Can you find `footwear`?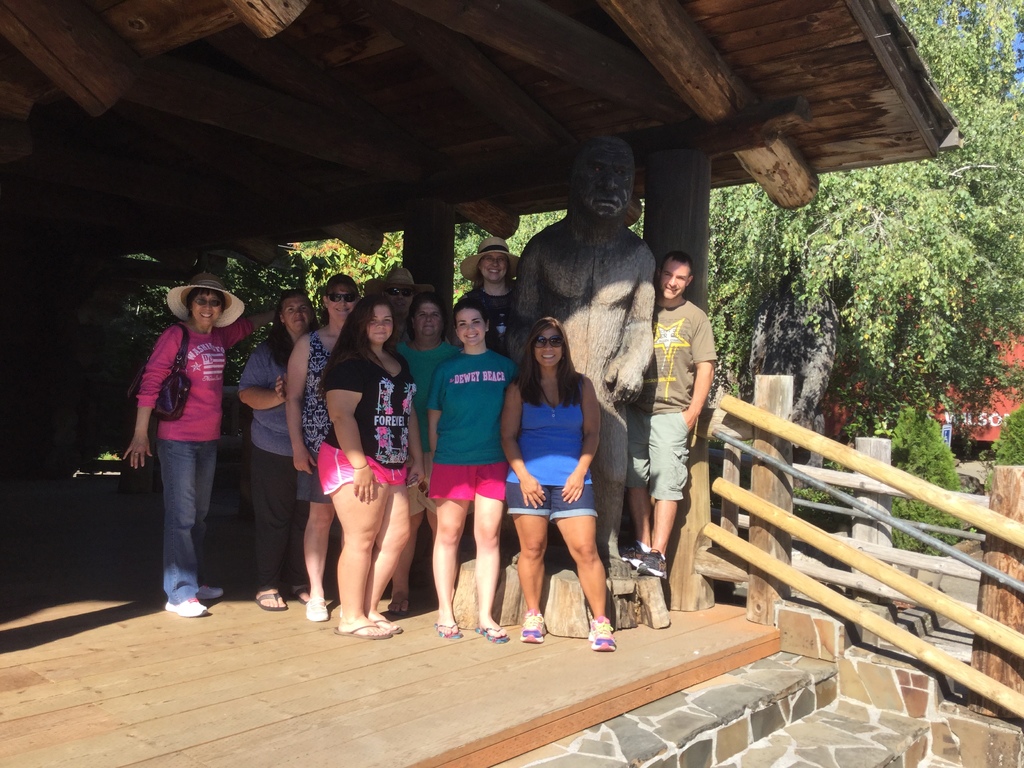
Yes, bounding box: (520,612,549,643).
